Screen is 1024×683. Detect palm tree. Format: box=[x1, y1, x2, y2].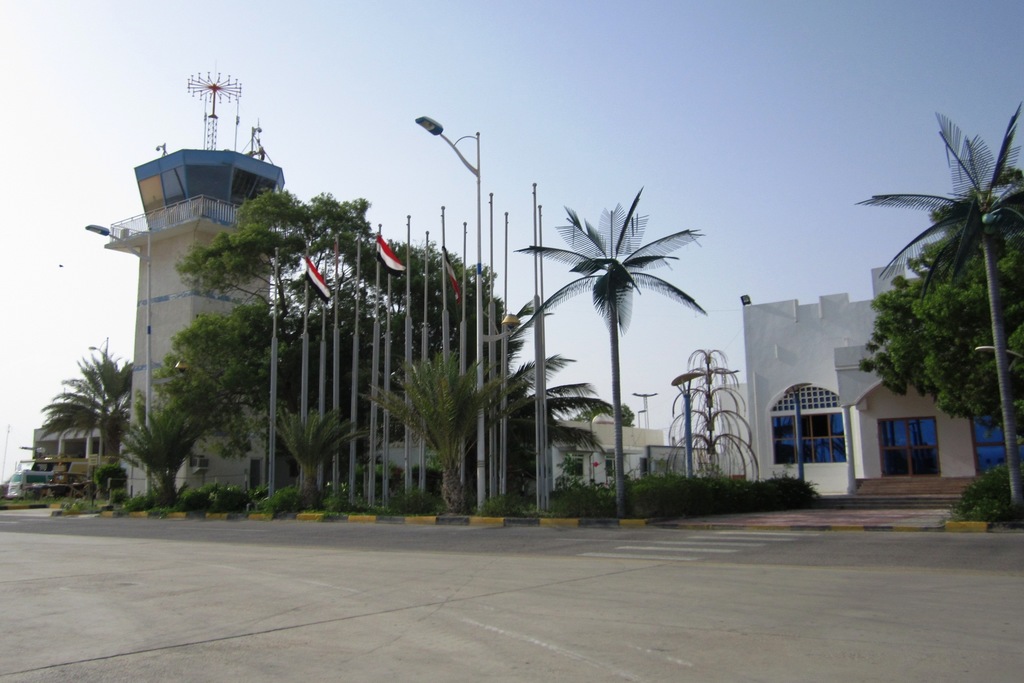
box=[544, 206, 708, 500].
